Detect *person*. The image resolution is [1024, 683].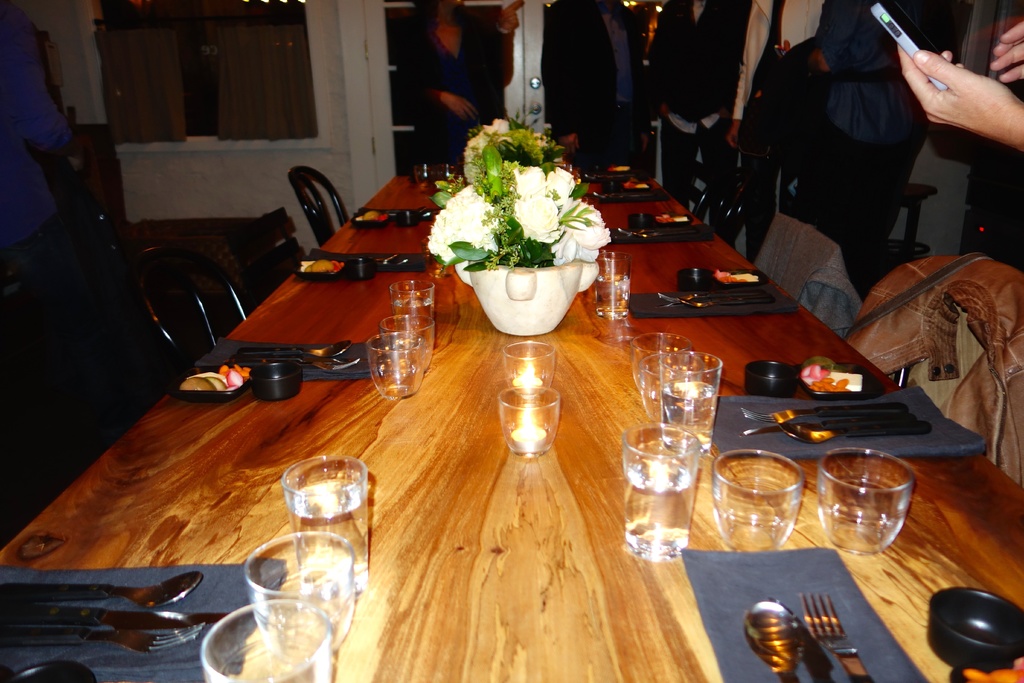
box(4, 0, 82, 259).
